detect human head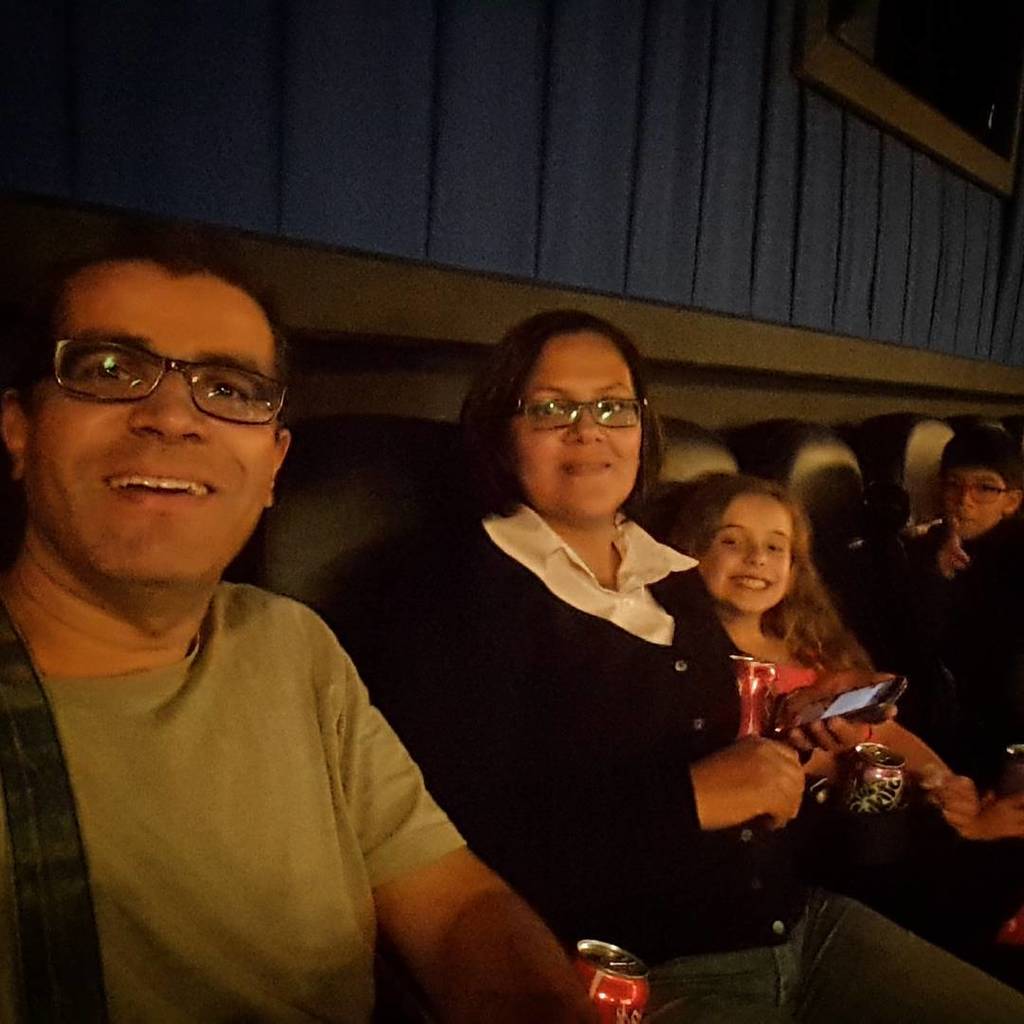
[929, 425, 1023, 539]
